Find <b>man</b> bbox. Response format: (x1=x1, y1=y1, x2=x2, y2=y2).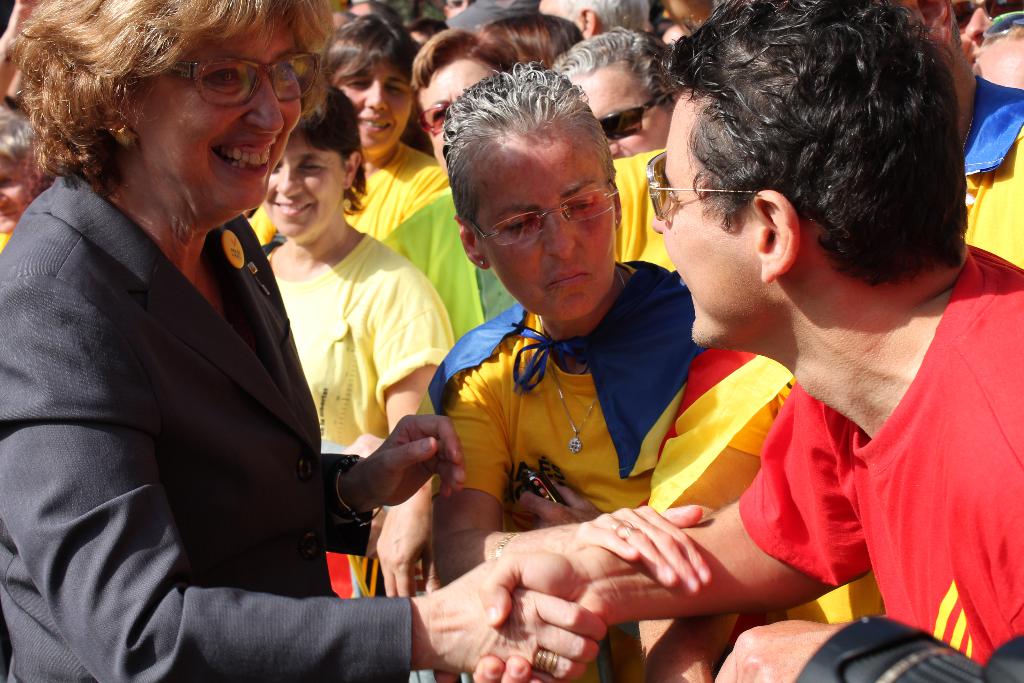
(x1=417, y1=33, x2=554, y2=179).
